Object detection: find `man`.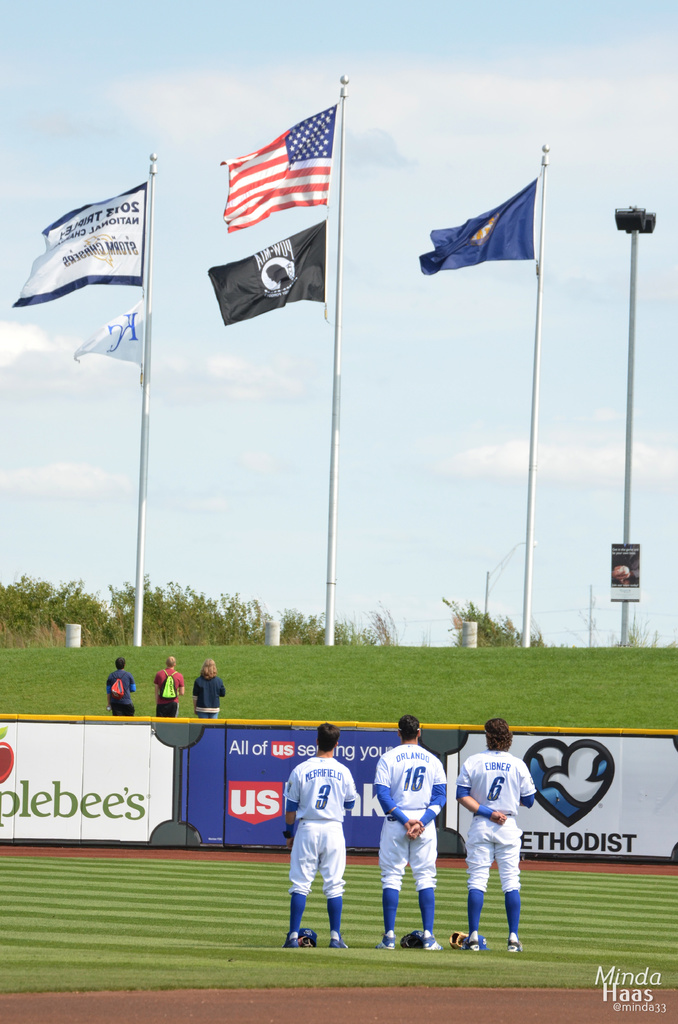
x1=152, y1=655, x2=179, y2=717.
